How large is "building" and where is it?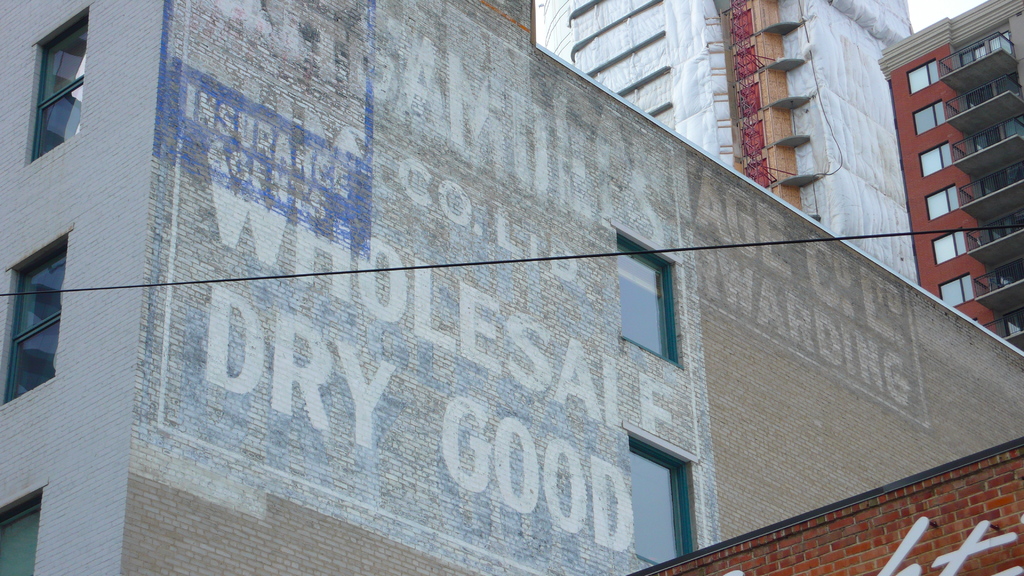
Bounding box: locate(535, 0, 921, 292).
